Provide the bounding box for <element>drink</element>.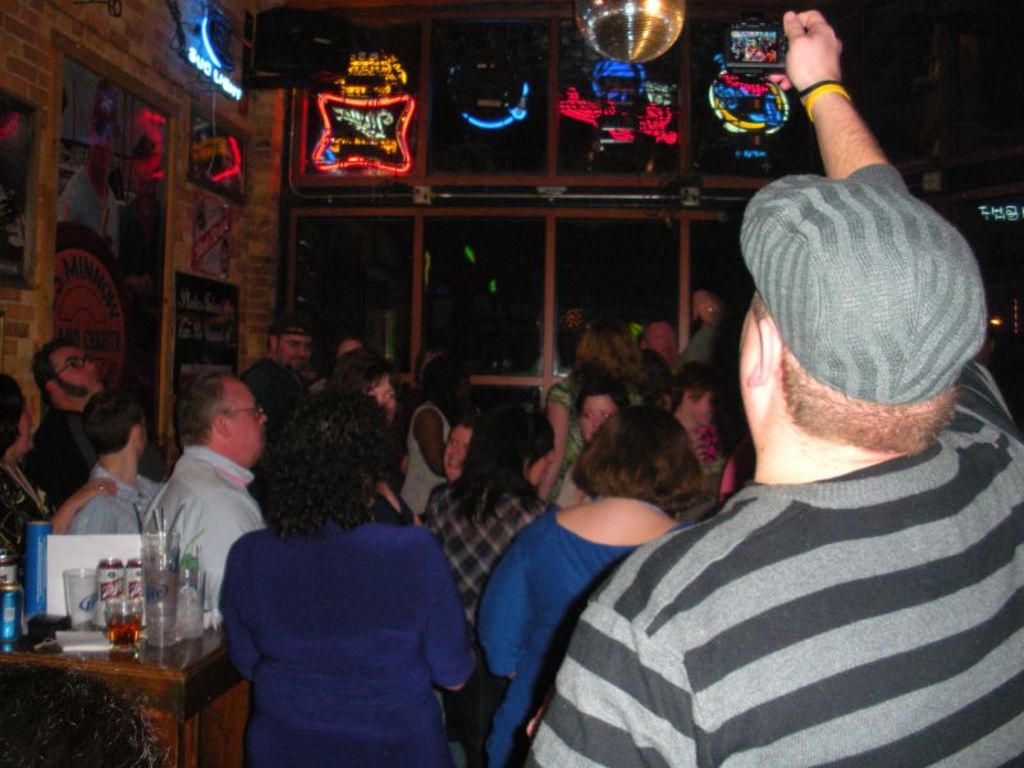
(104, 609, 143, 649).
